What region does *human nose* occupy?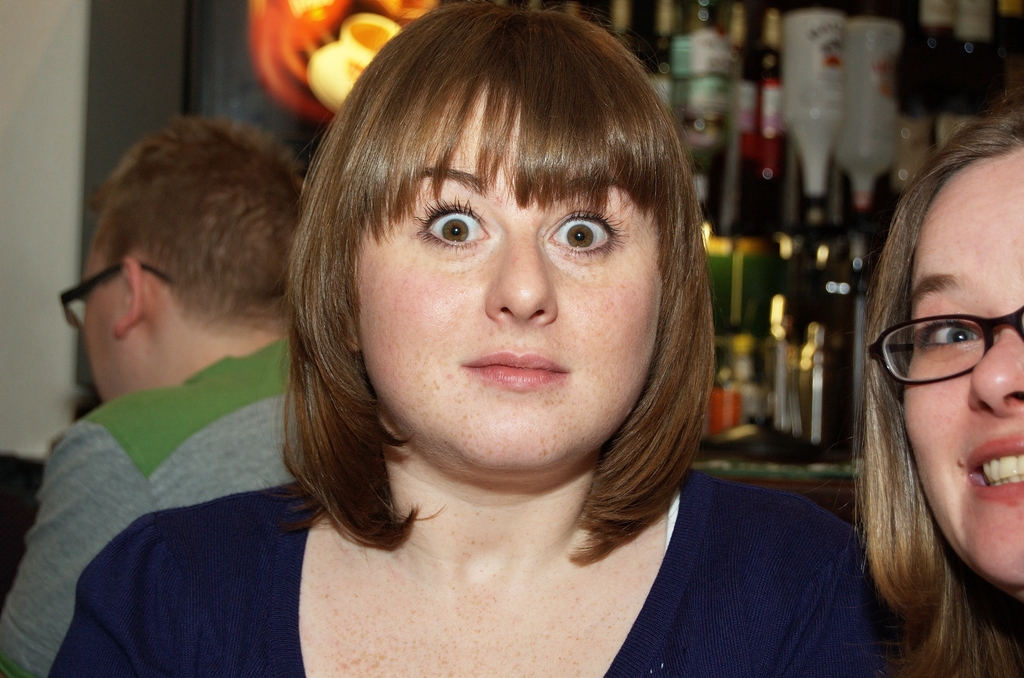
{"left": 486, "top": 223, "right": 559, "bottom": 328}.
